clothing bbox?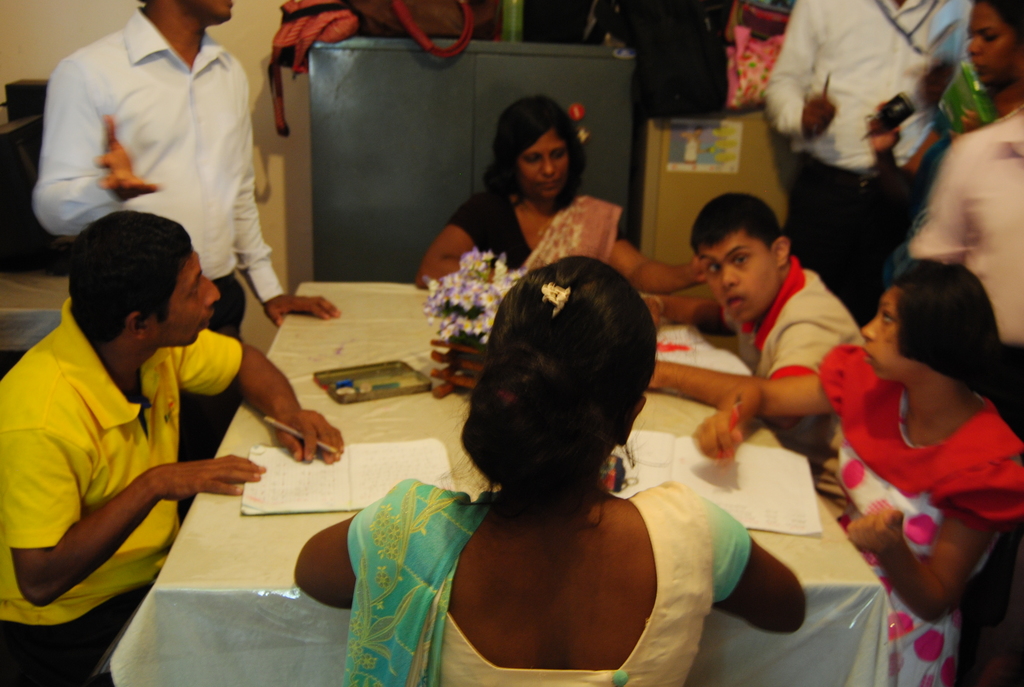
{"x1": 785, "y1": 147, "x2": 927, "y2": 328}
